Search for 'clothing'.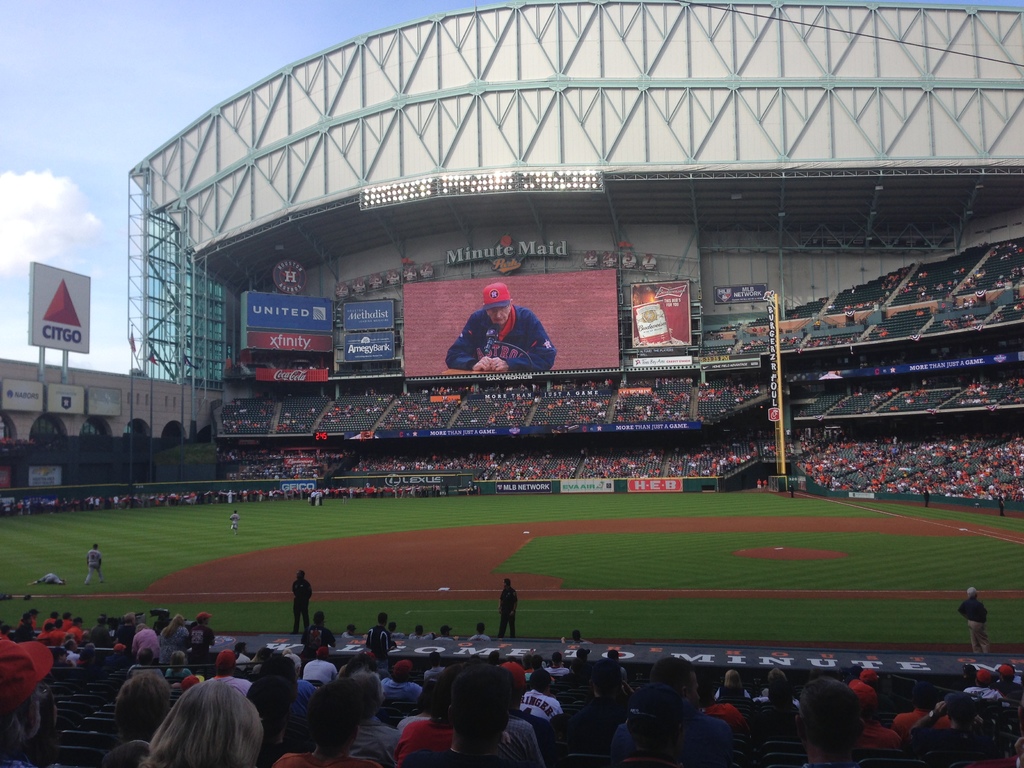
Found at 0,632,12,646.
